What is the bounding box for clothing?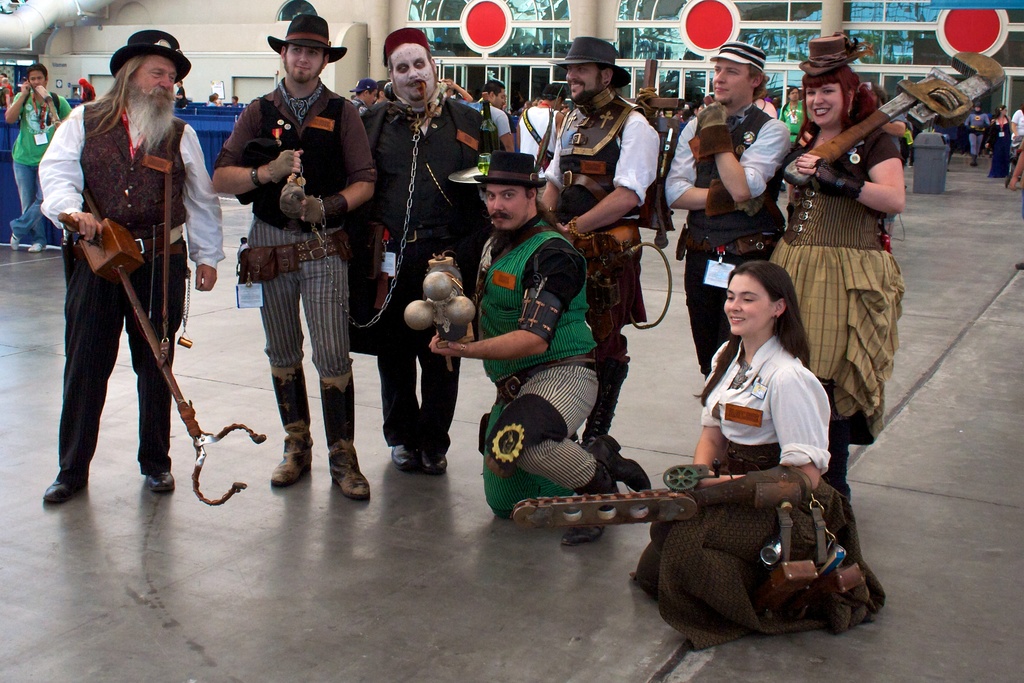
212 76 382 372.
